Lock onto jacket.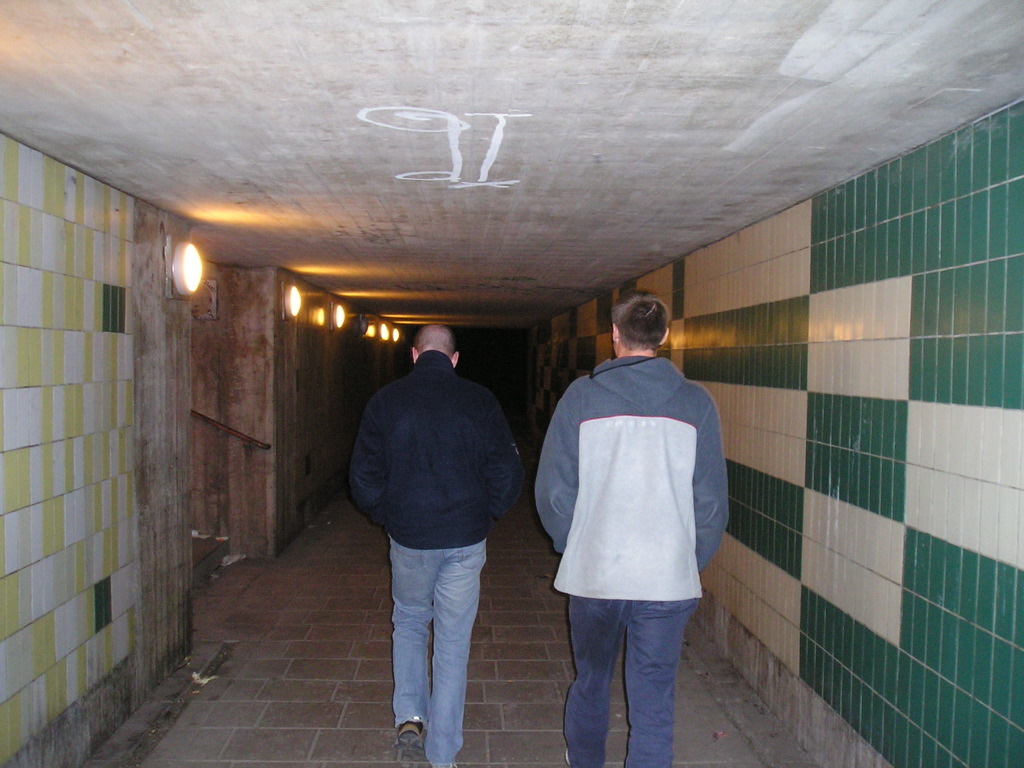
Locked: [528,356,729,615].
